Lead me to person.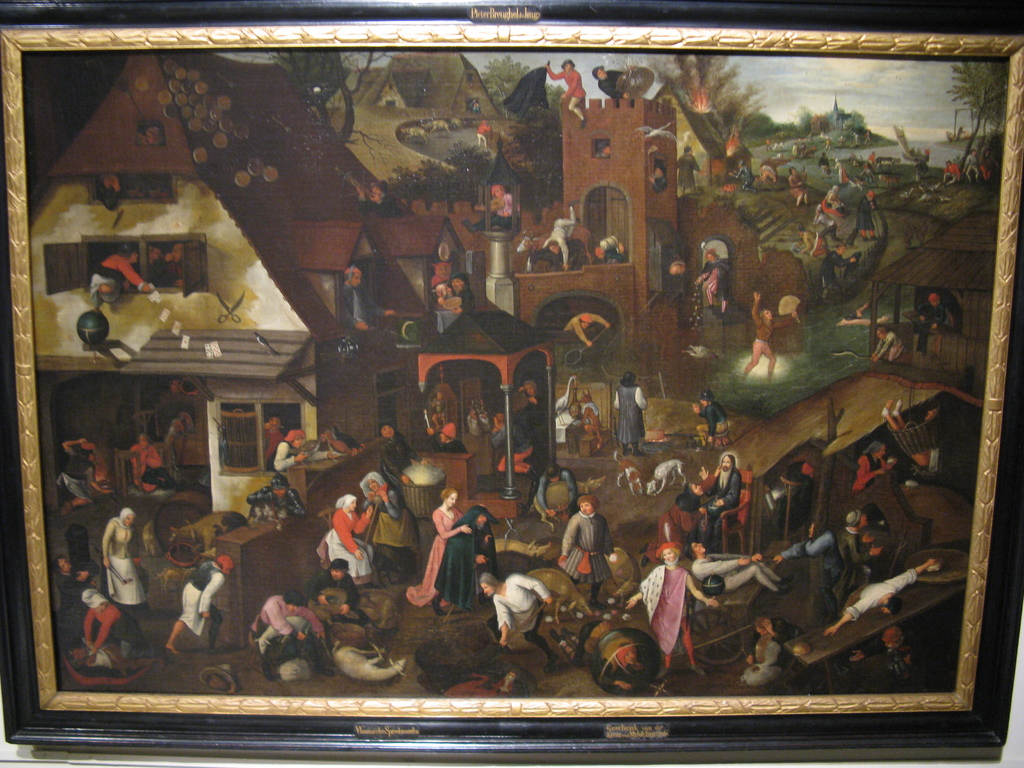
Lead to bbox(869, 148, 877, 168).
